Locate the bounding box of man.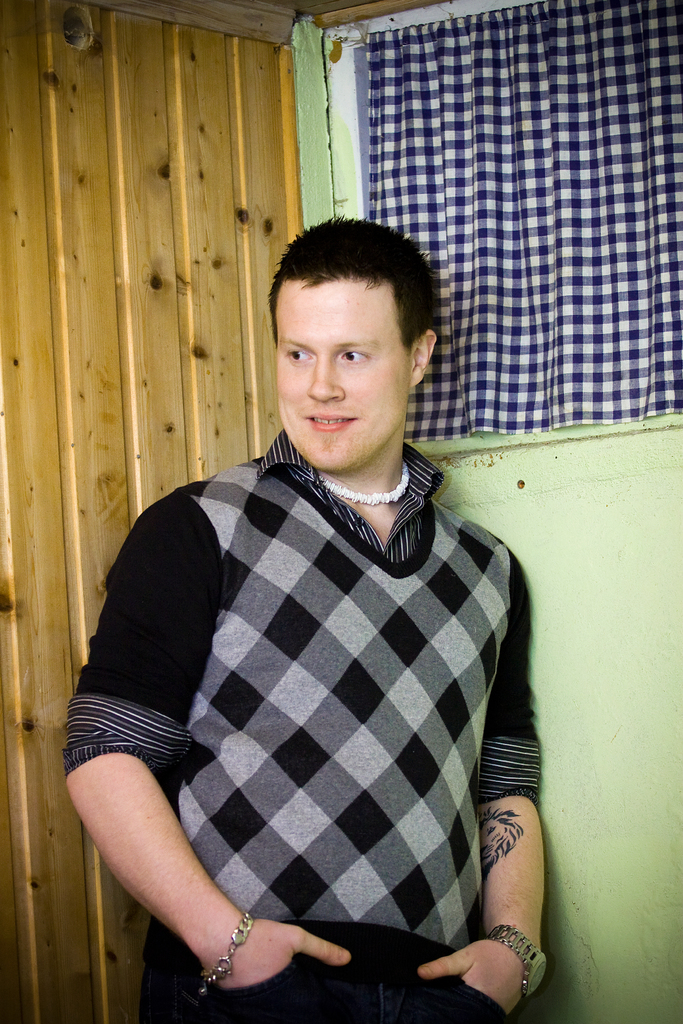
Bounding box: [x1=48, y1=211, x2=541, y2=1020].
